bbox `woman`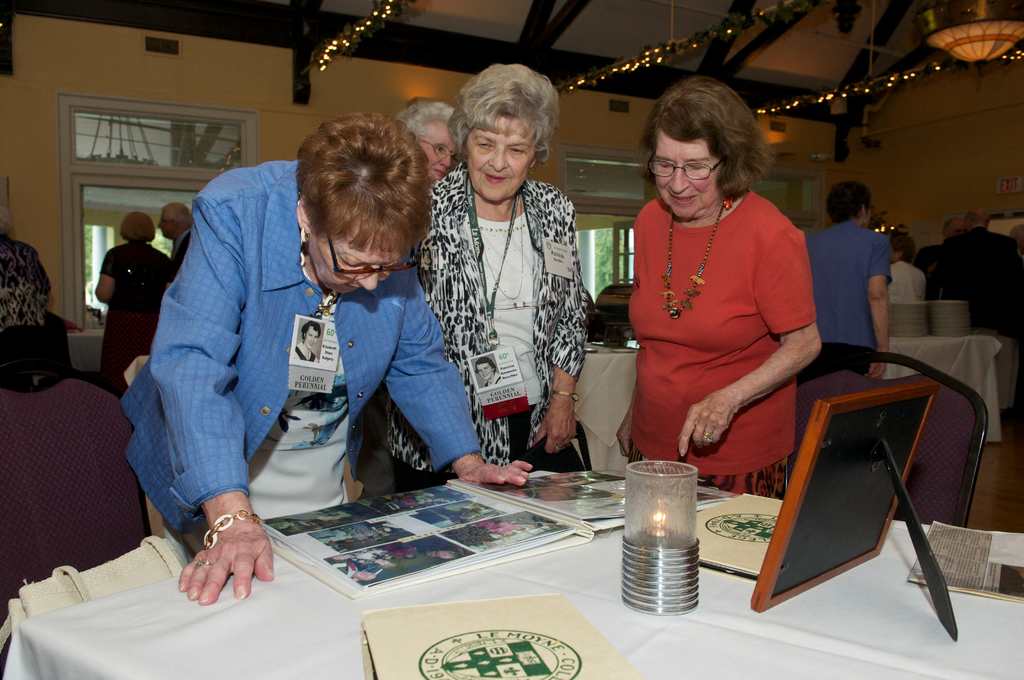
box(122, 107, 532, 608)
